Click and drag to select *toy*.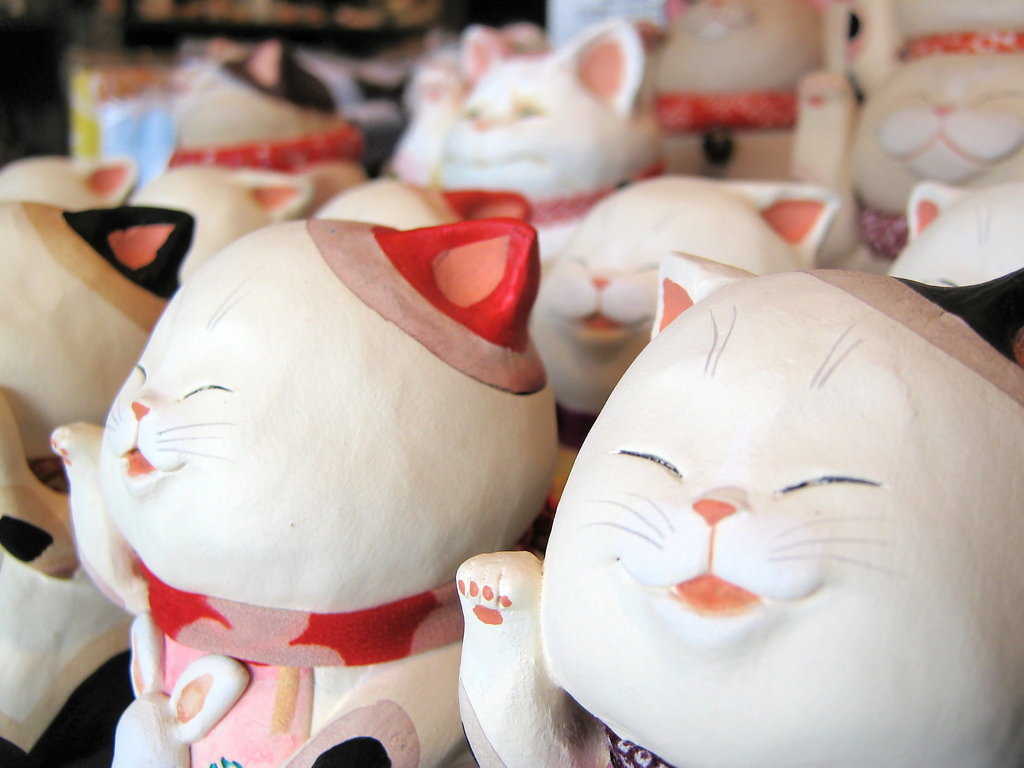
Selection: (791,0,1023,372).
